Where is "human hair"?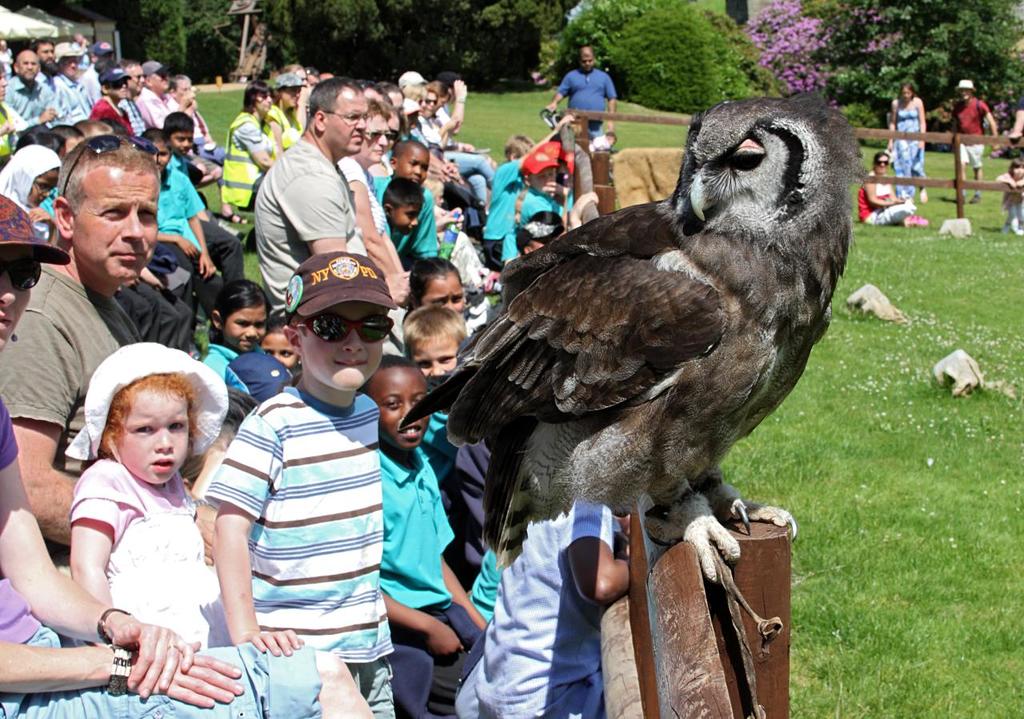
box(872, 152, 893, 166).
